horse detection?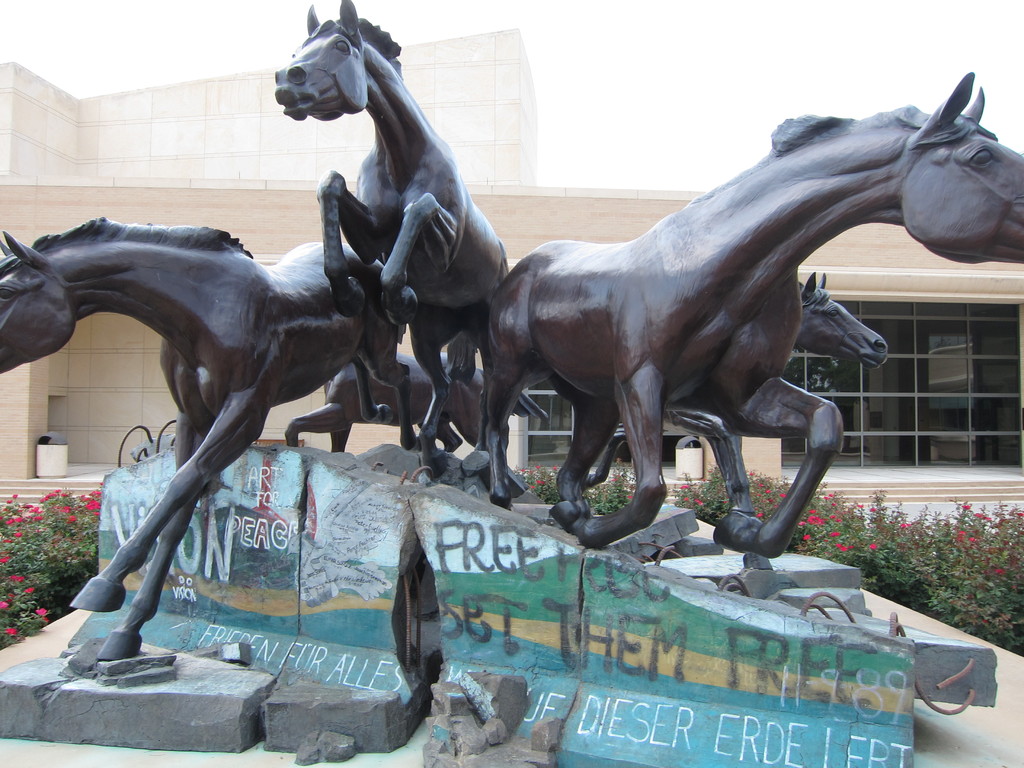
(x1=284, y1=351, x2=550, y2=456)
